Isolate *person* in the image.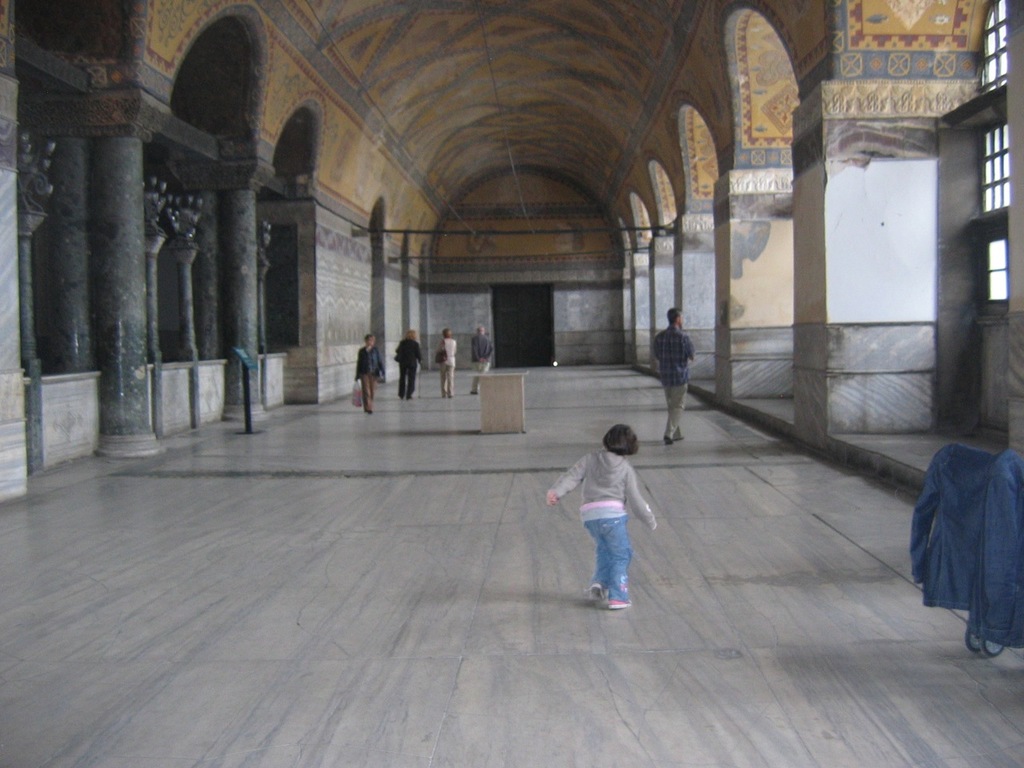
Isolated region: locate(649, 302, 698, 446).
